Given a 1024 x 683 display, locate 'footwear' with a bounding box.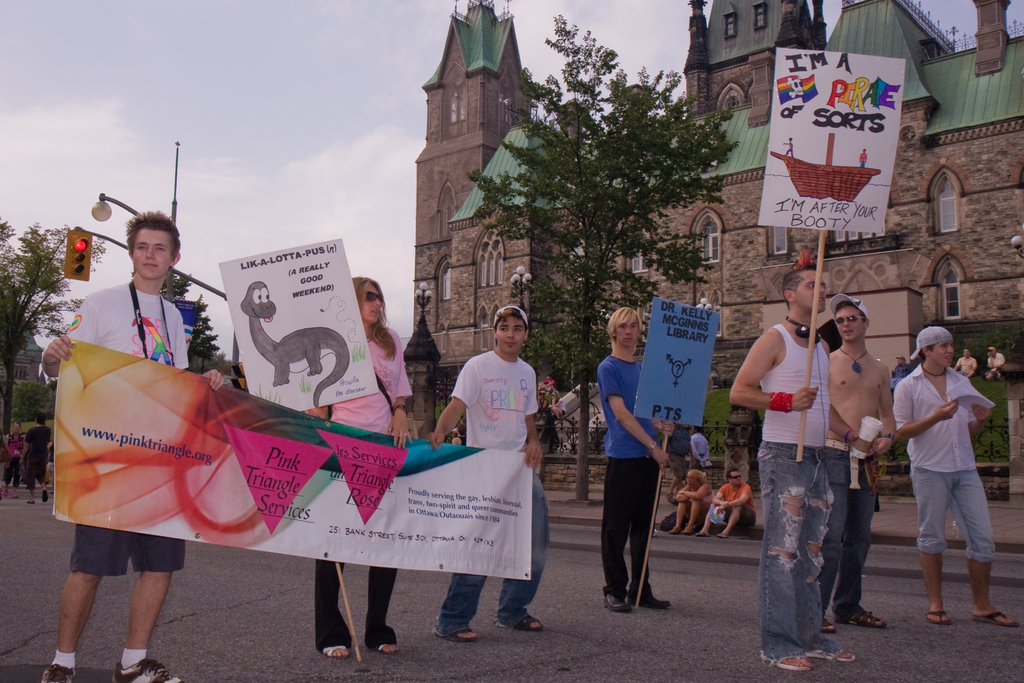
Located: <bbox>692, 531, 711, 539</bbox>.
